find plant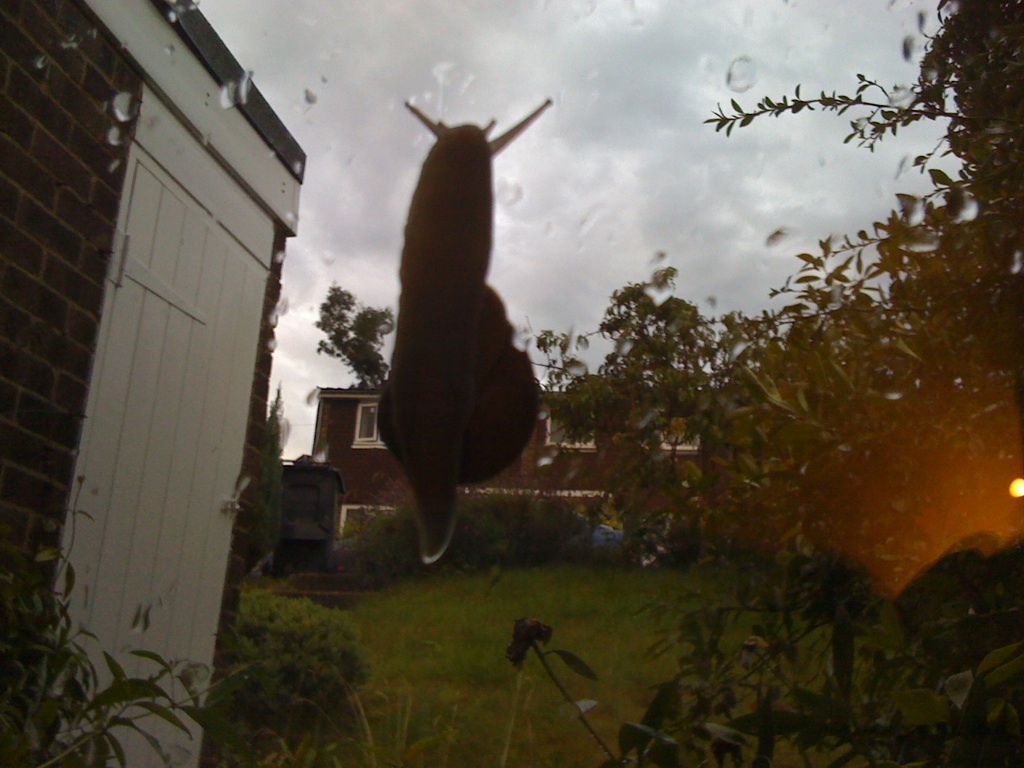
(298,548,1023,767)
